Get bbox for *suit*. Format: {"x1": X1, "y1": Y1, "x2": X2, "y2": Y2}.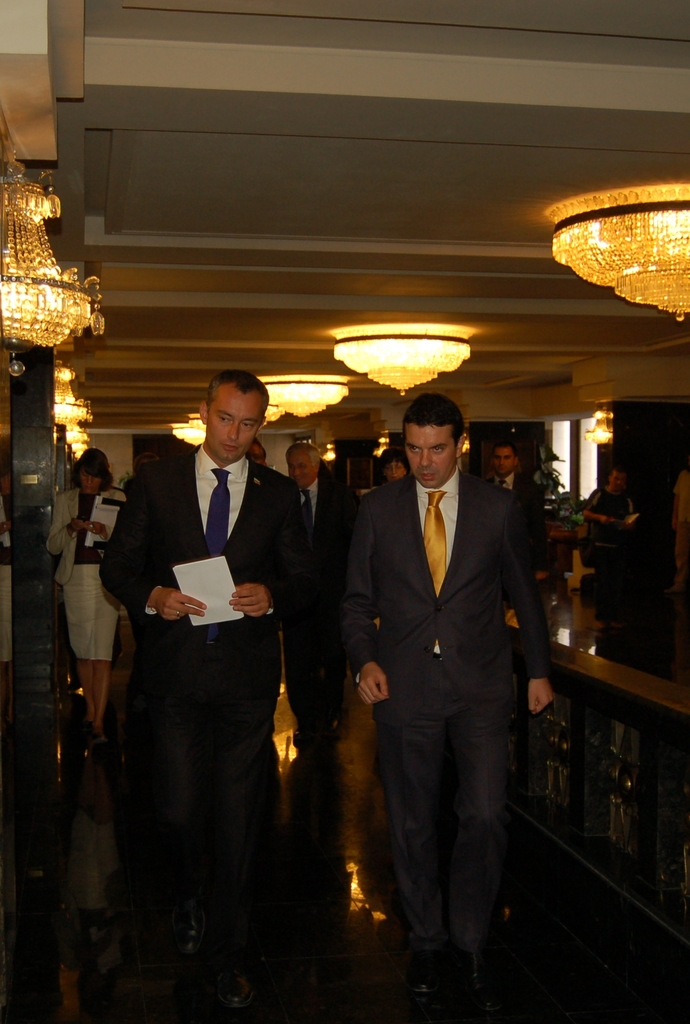
{"x1": 101, "y1": 372, "x2": 314, "y2": 968}.
